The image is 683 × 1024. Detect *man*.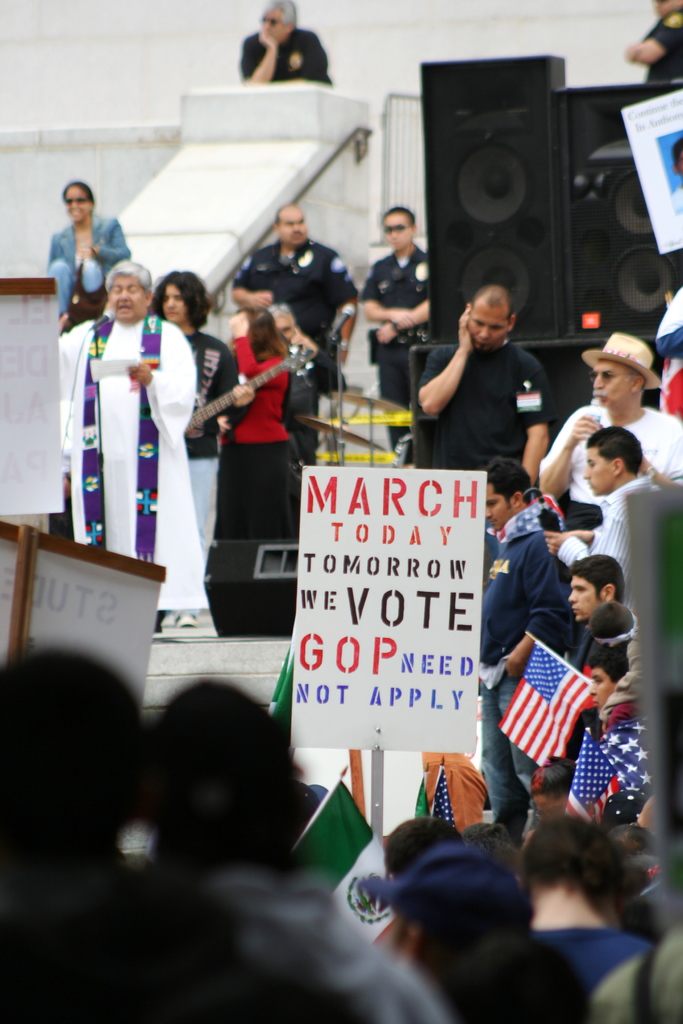
Detection: rect(623, 0, 681, 87).
